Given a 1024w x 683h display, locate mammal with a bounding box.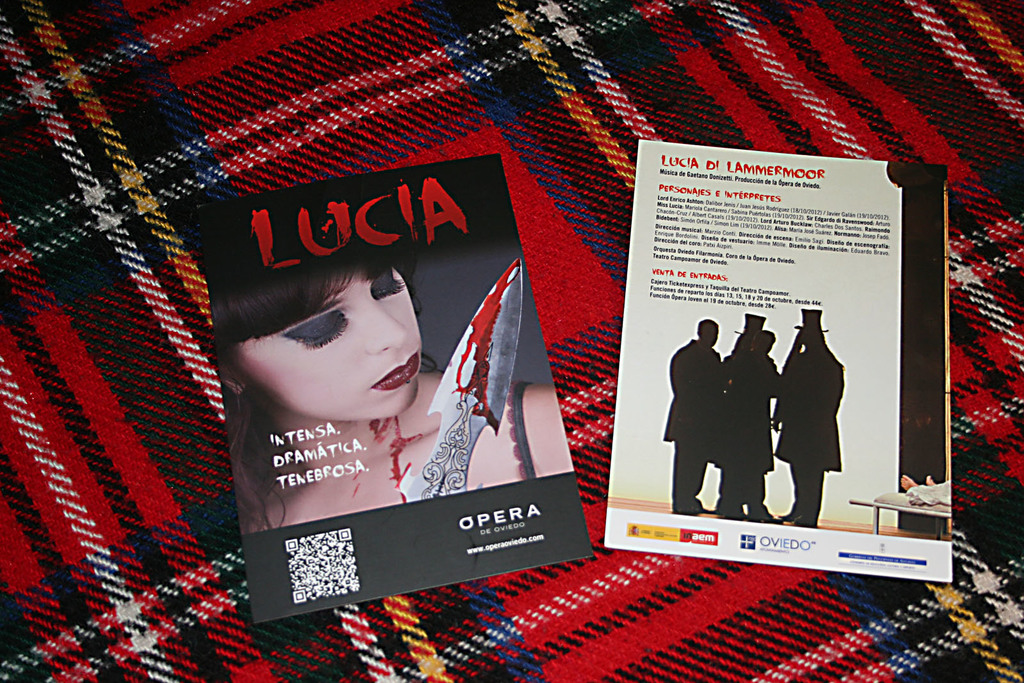
Located: [x1=775, y1=304, x2=844, y2=527].
